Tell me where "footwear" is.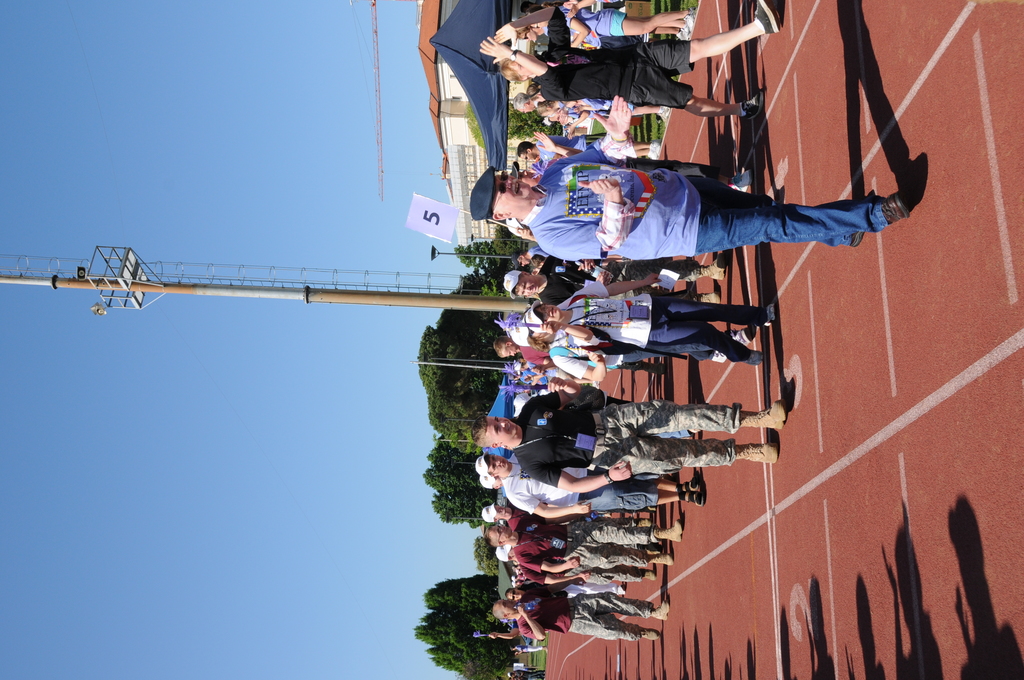
"footwear" is at left=735, top=97, right=768, bottom=129.
